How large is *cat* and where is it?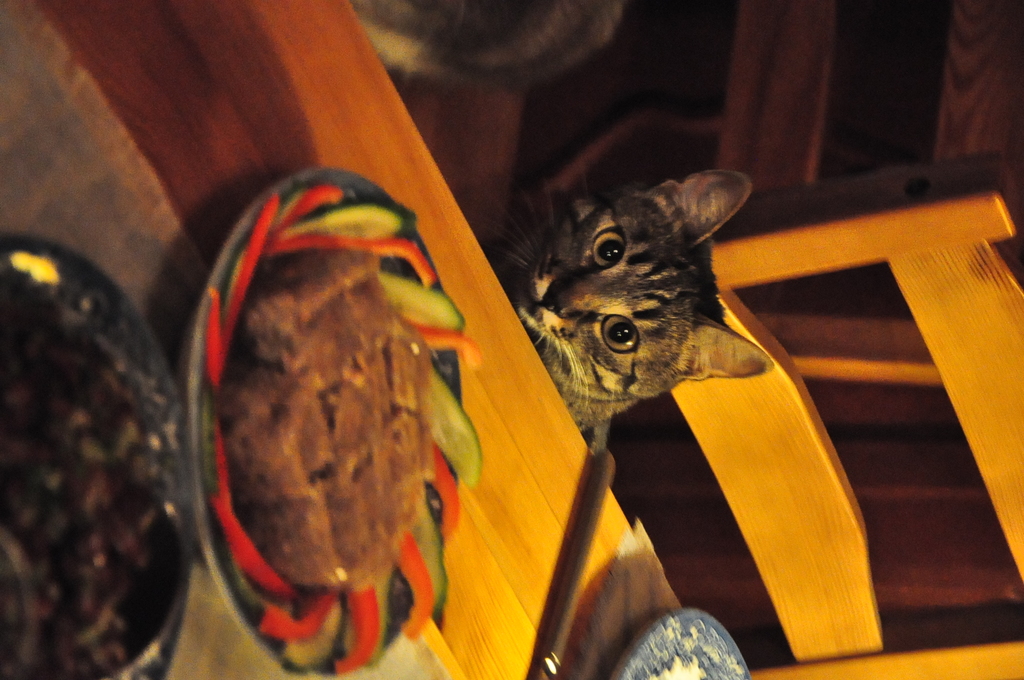
Bounding box: bbox(476, 176, 776, 429).
